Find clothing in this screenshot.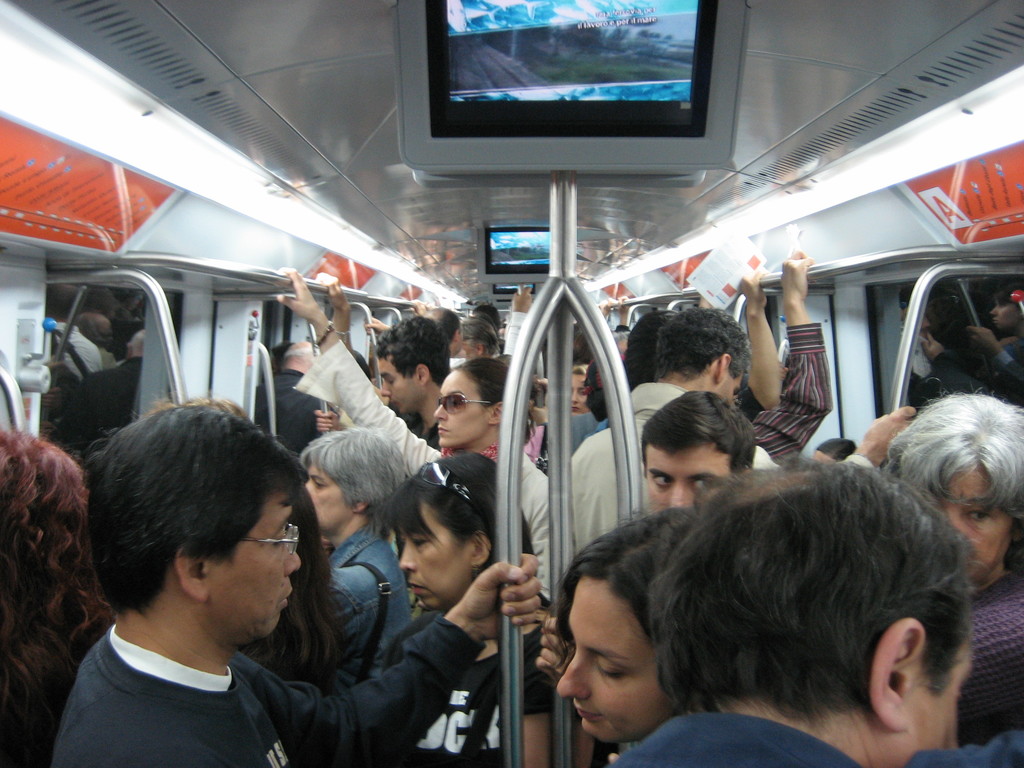
The bounding box for clothing is 560 376 782 561.
